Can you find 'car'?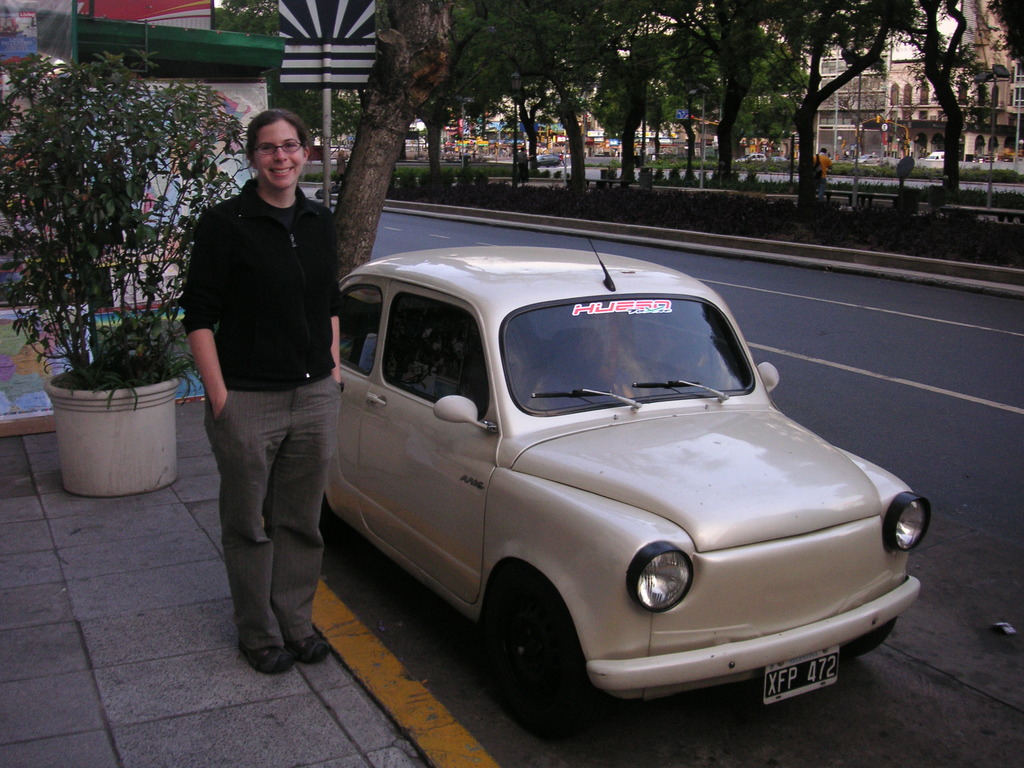
Yes, bounding box: (769, 157, 785, 163).
